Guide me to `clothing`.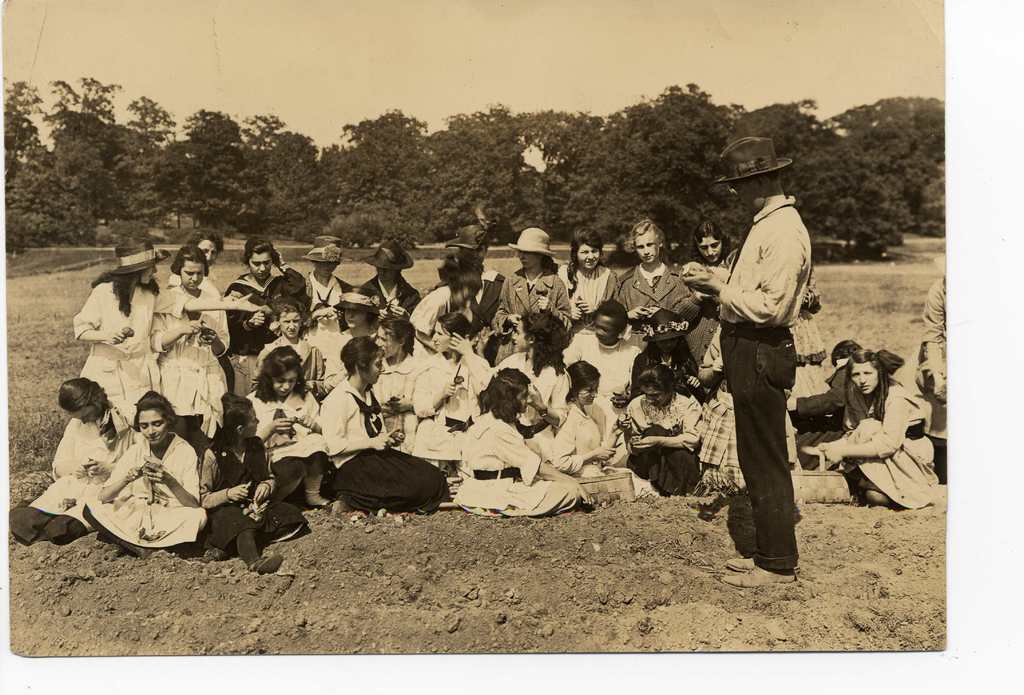
Guidance: [x1=150, y1=281, x2=222, y2=437].
